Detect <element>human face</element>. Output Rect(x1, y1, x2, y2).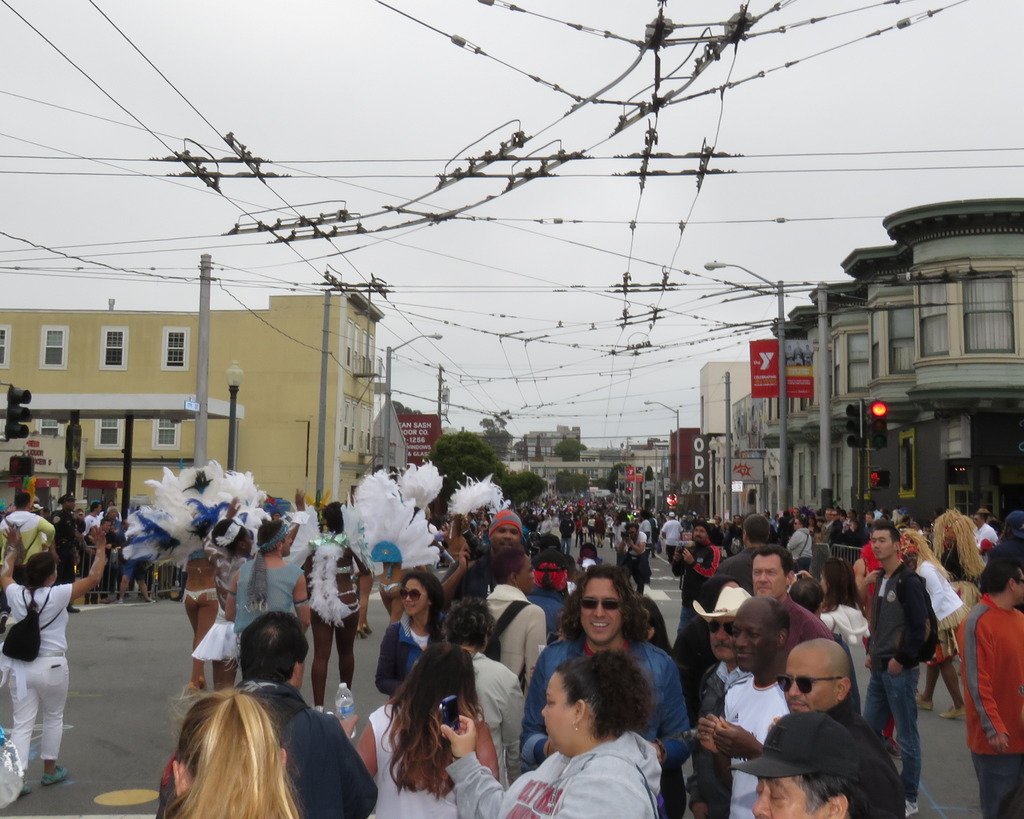
Rect(1014, 567, 1023, 603).
